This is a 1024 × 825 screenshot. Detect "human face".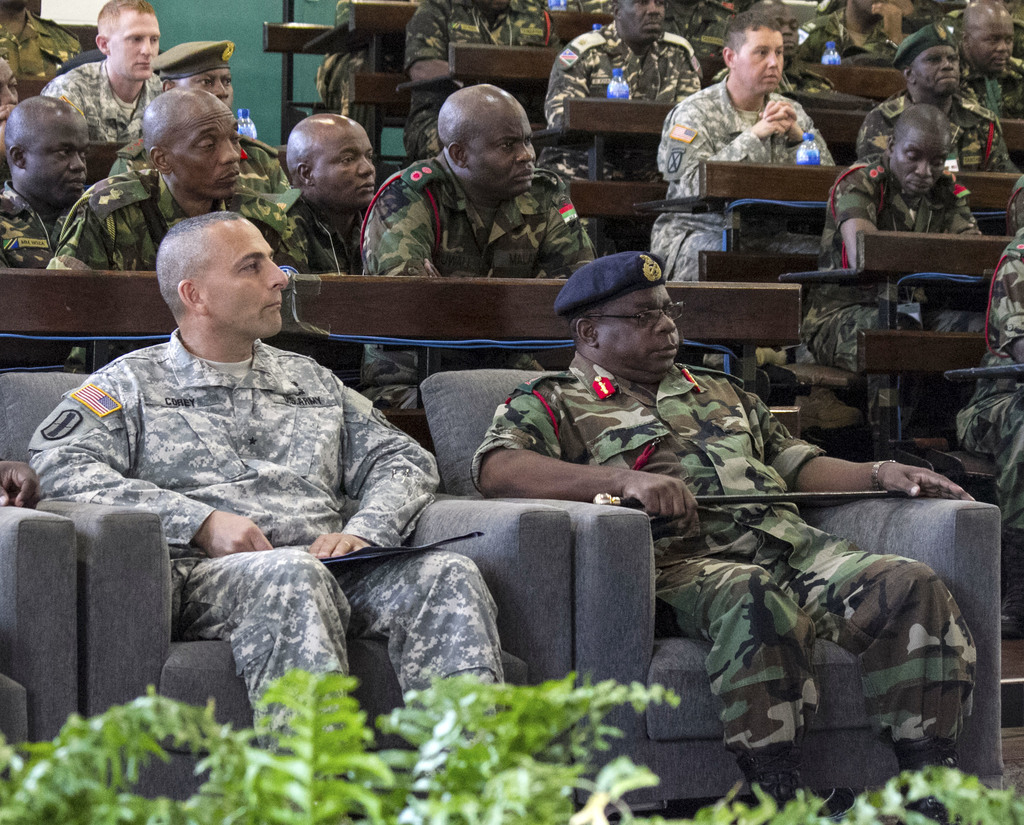
[x1=912, y1=51, x2=970, y2=92].
